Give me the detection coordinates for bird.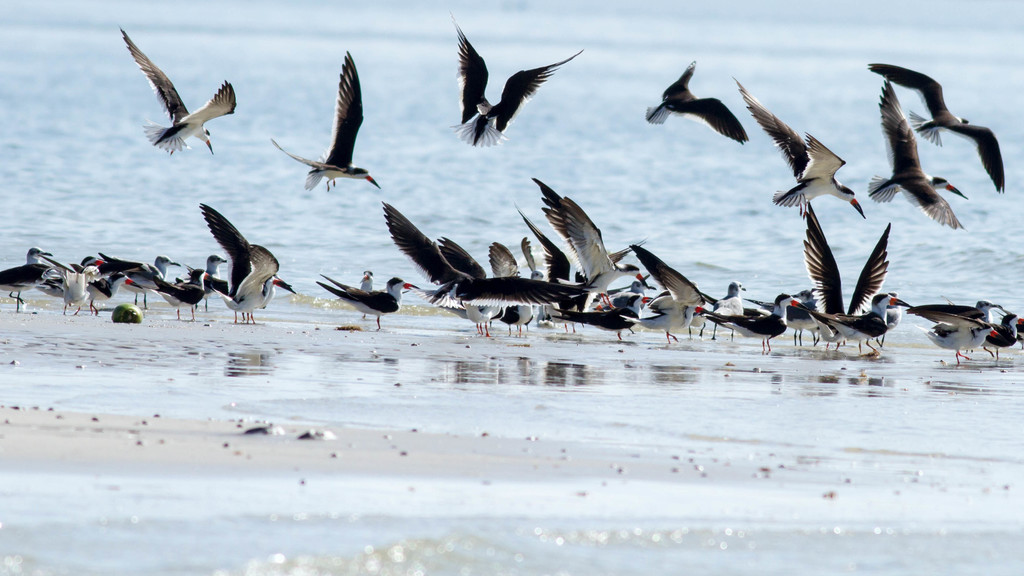
x1=975, y1=306, x2=1023, y2=358.
